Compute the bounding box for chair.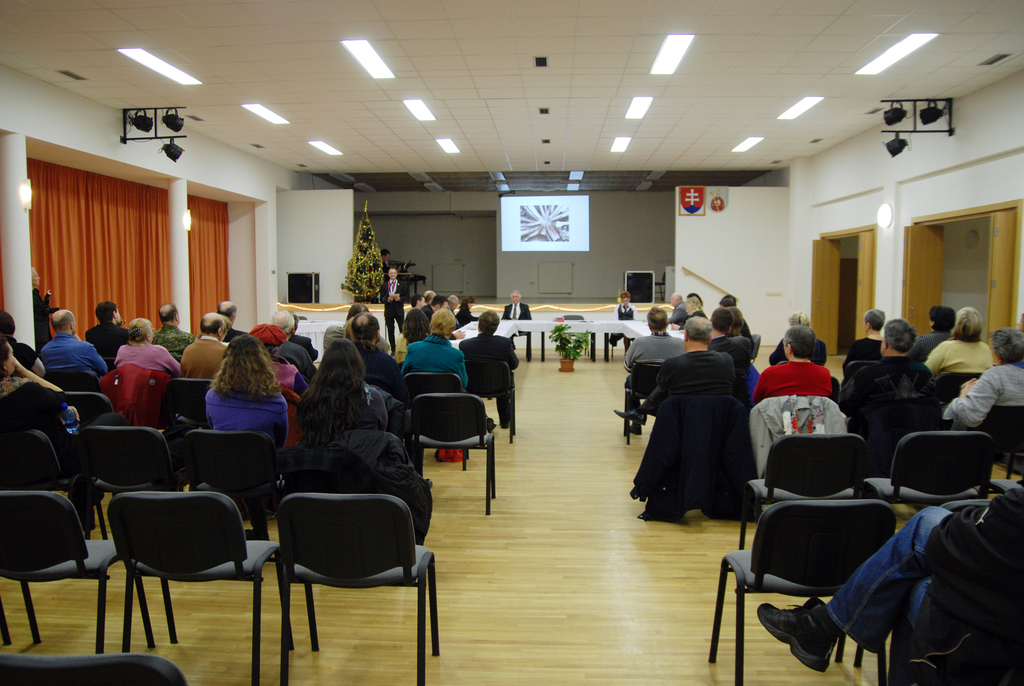
box(552, 314, 588, 361).
